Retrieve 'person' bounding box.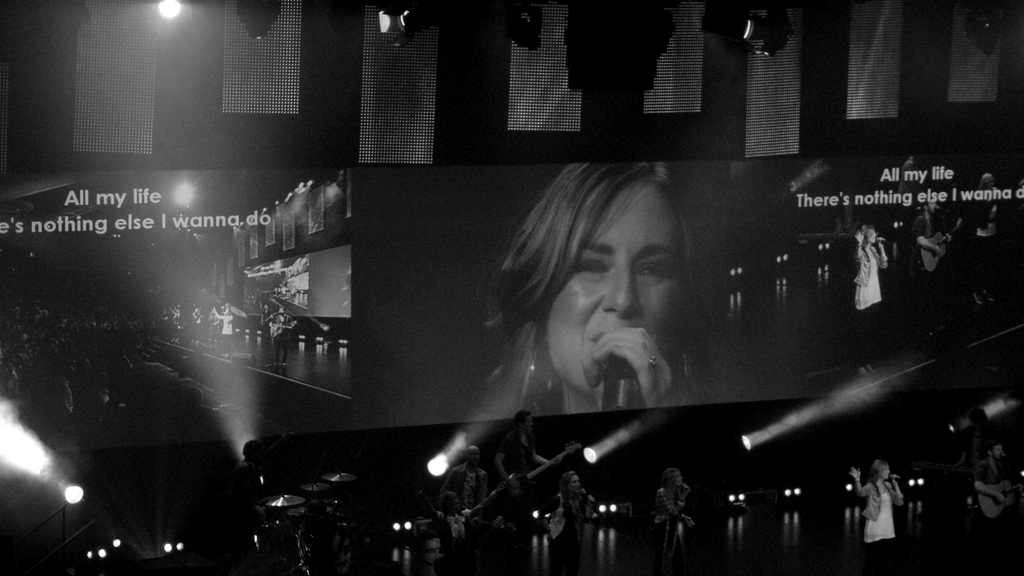
Bounding box: 971 172 998 306.
